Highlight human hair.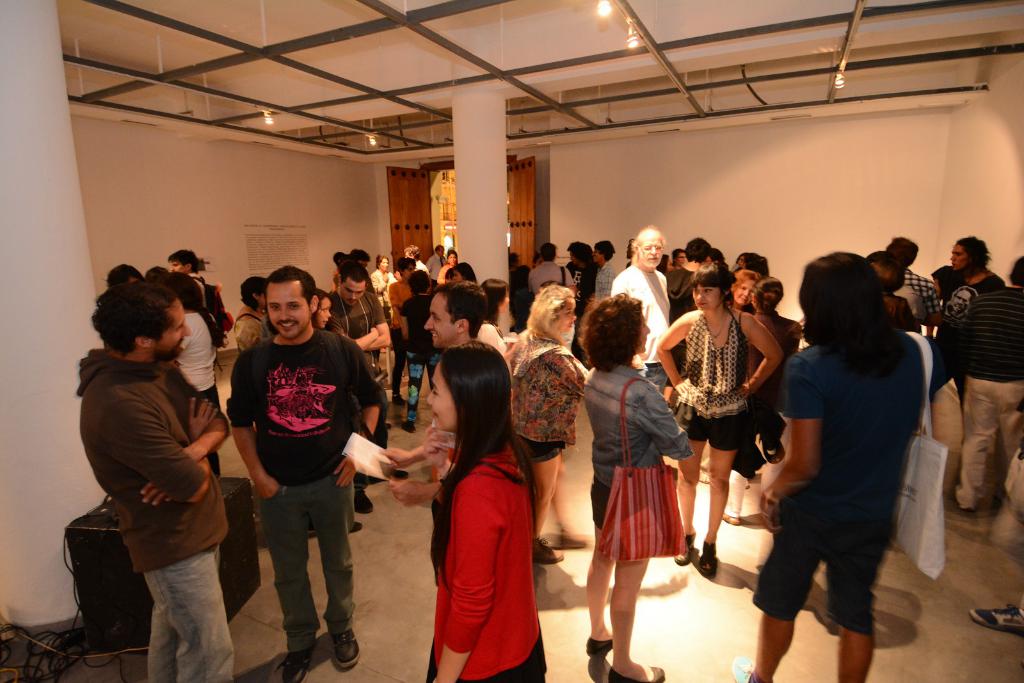
Highlighted region: pyautogui.locateOnScreen(161, 270, 230, 346).
